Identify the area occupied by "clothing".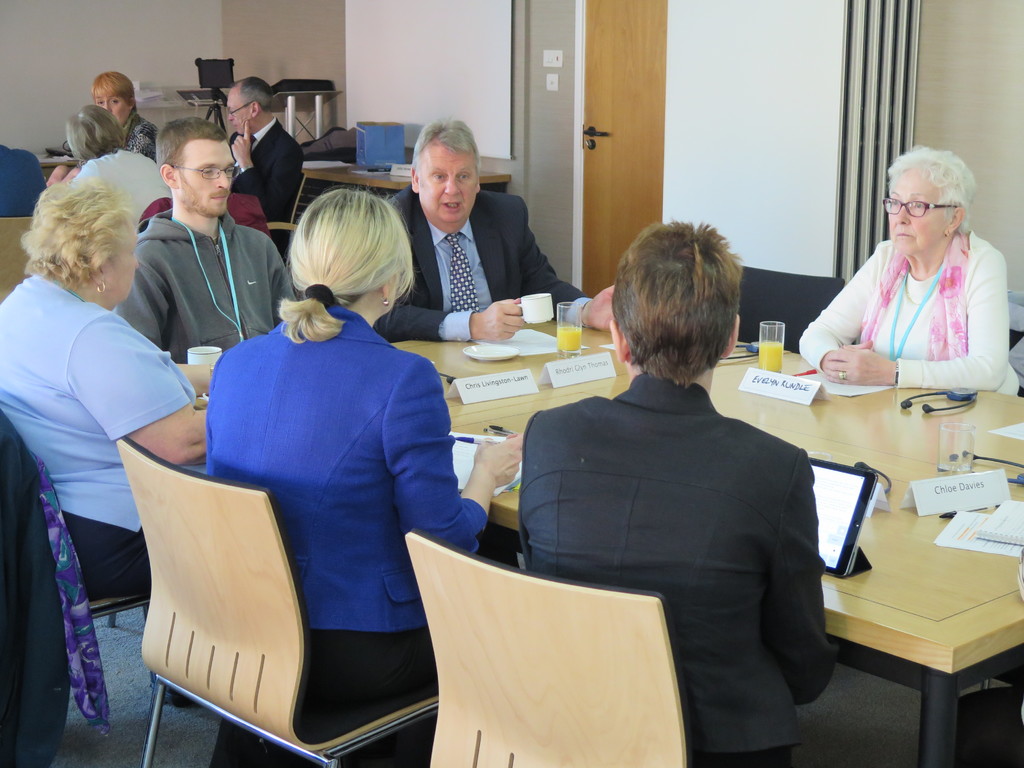
Area: box(193, 290, 486, 707).
